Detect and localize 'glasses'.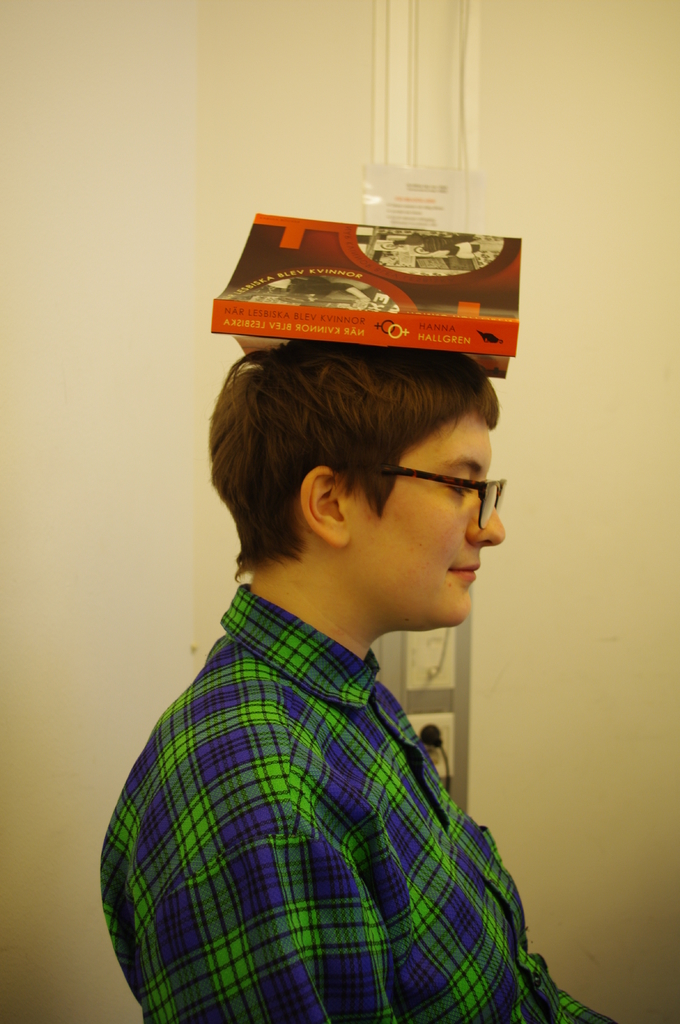
Localized at detection(300, 458, 517, 524).
